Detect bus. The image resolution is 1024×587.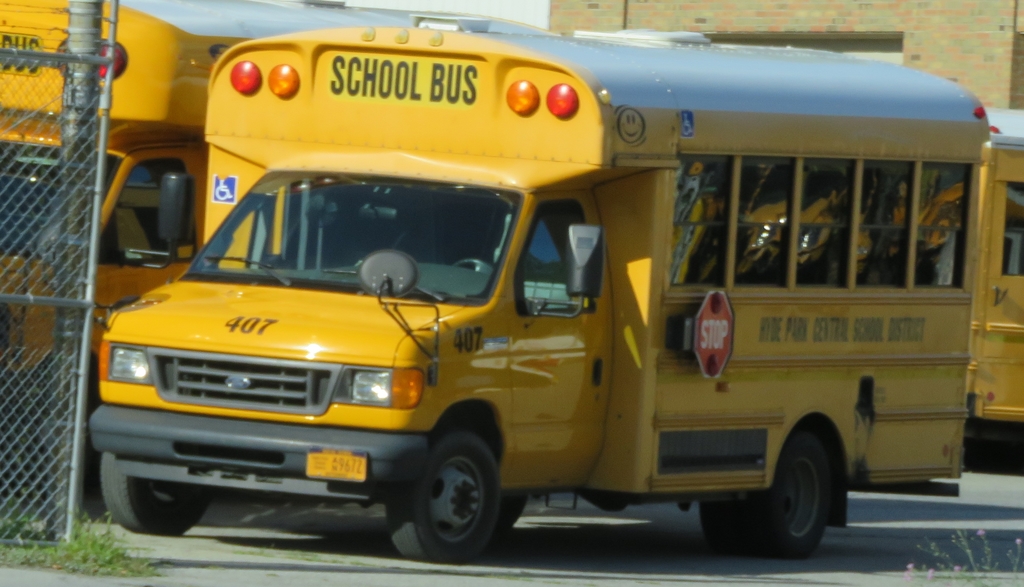
rect(37, 31, 982, 572).
